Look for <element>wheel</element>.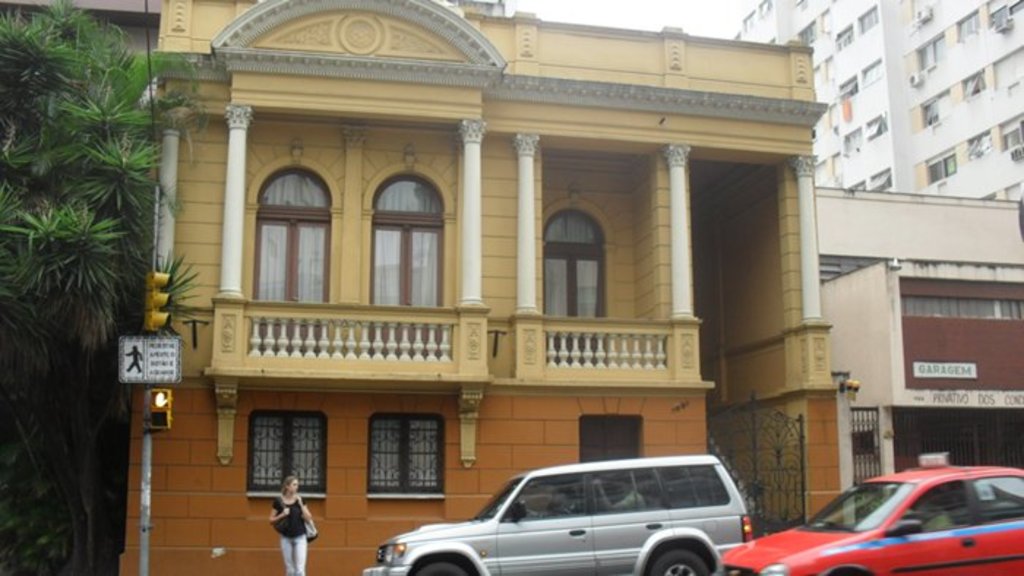
Found: <box>648,551,708,575</box>.
